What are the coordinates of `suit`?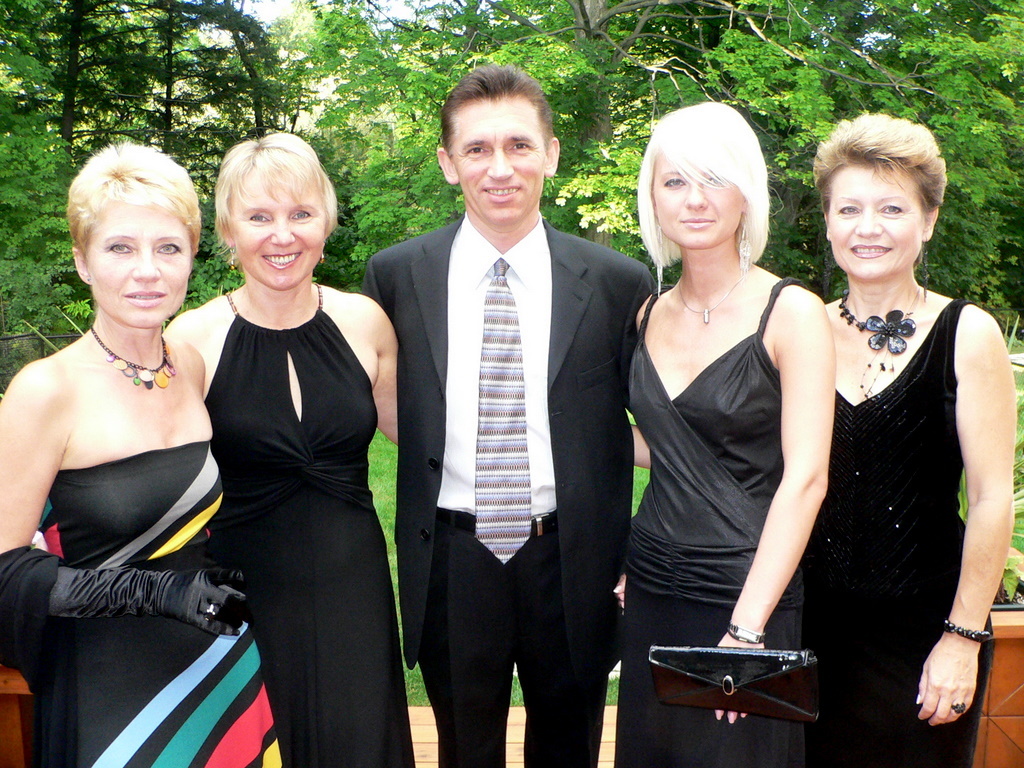
select_region(373, 79, 635, 747).
